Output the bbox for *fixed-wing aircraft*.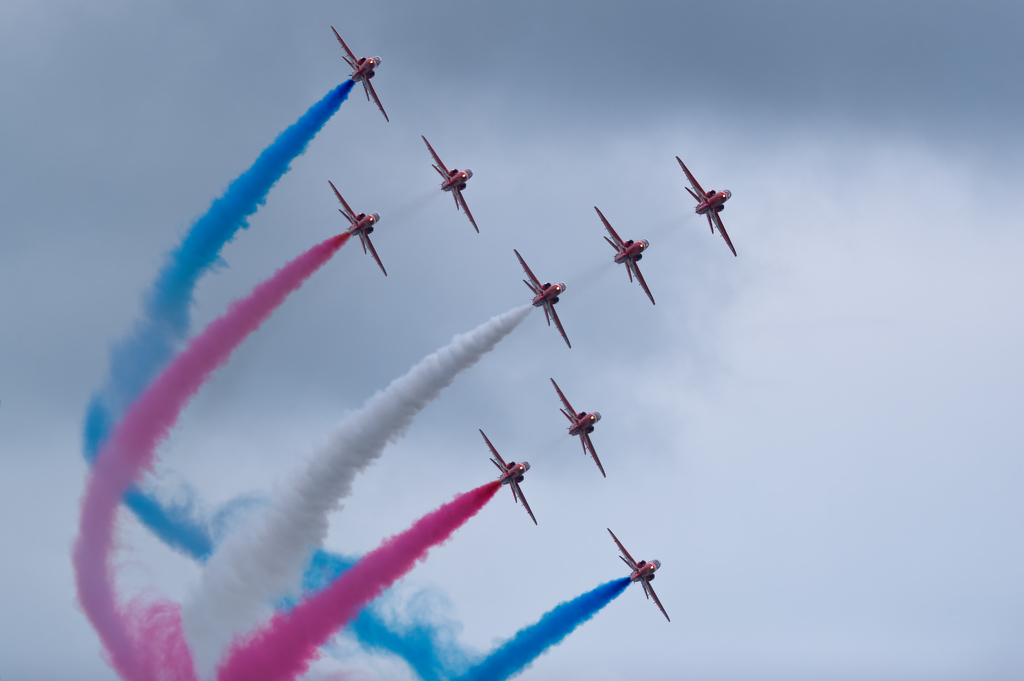
[left=610, top=522, right=669, bottom=620].
